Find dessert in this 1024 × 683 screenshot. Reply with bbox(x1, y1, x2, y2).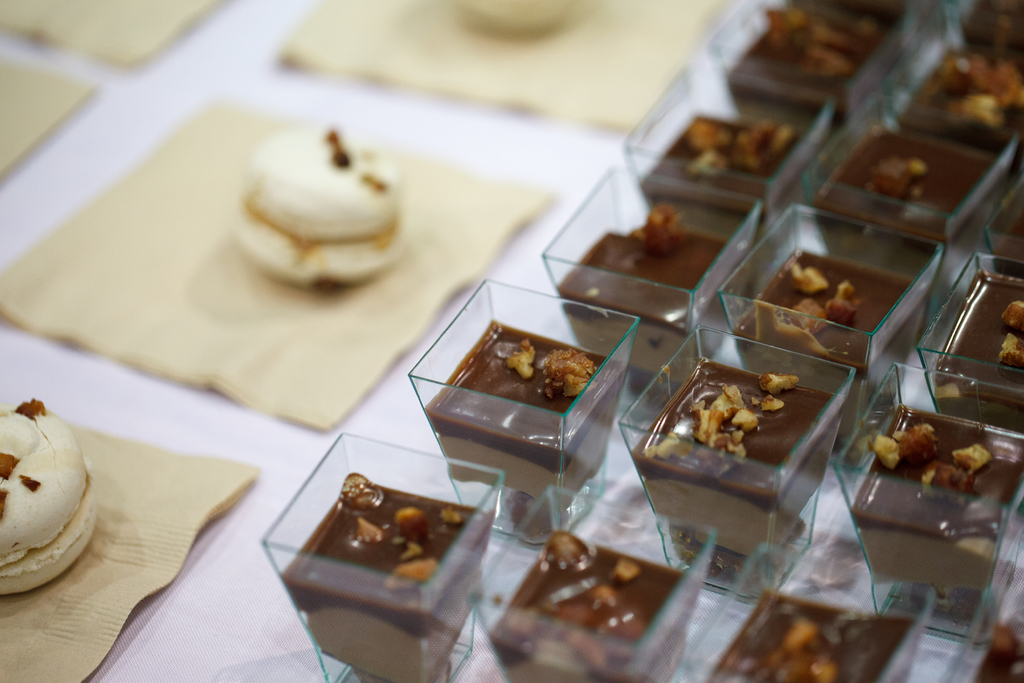
bbox(932, 277, 1021, 431).
